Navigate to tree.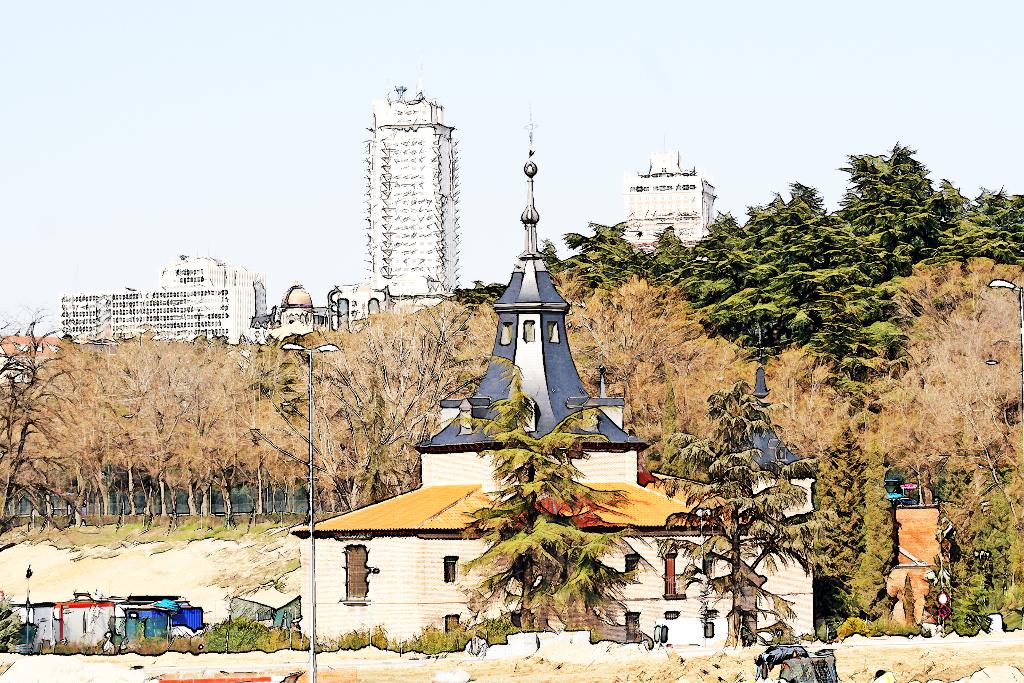
Navigation target: (445,353,639,648).
